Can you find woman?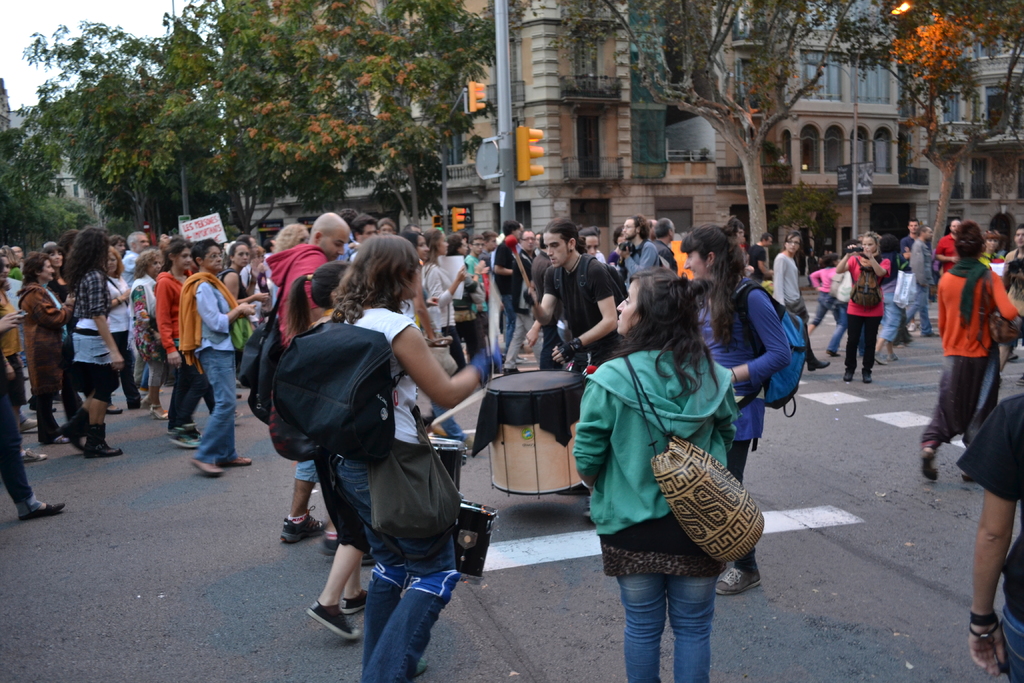
Yes, bounding box: Rect(922, 219, 1015, 481).
